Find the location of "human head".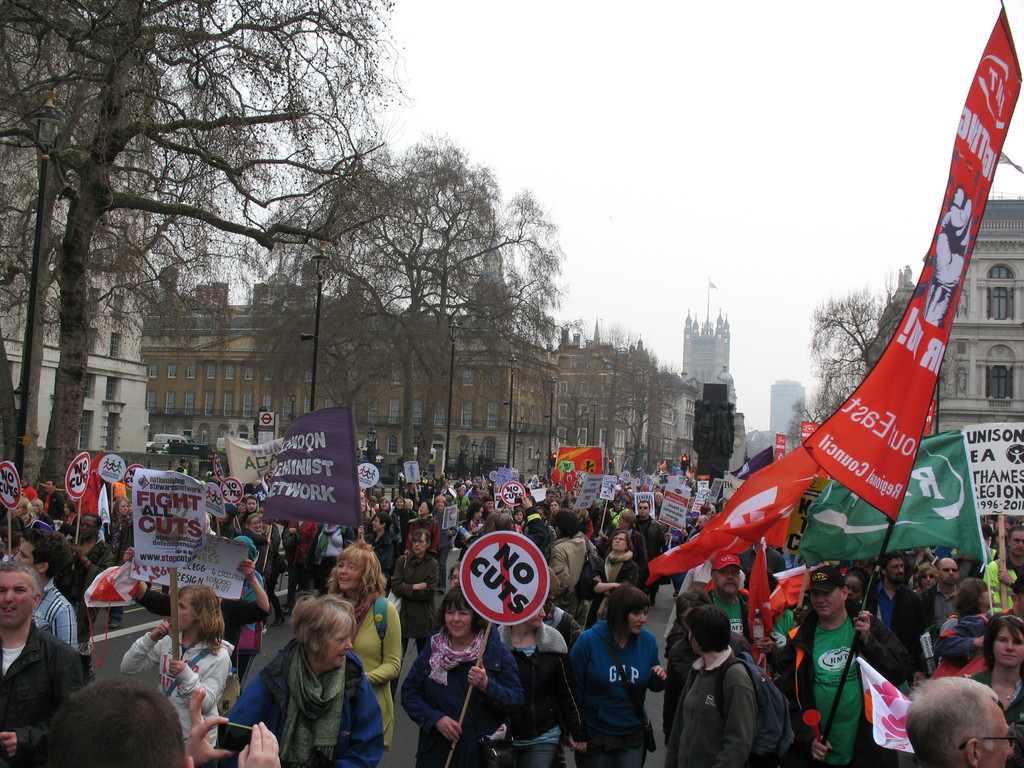
Location: [x1=926, y1=671, x2=1011, y2=767].
